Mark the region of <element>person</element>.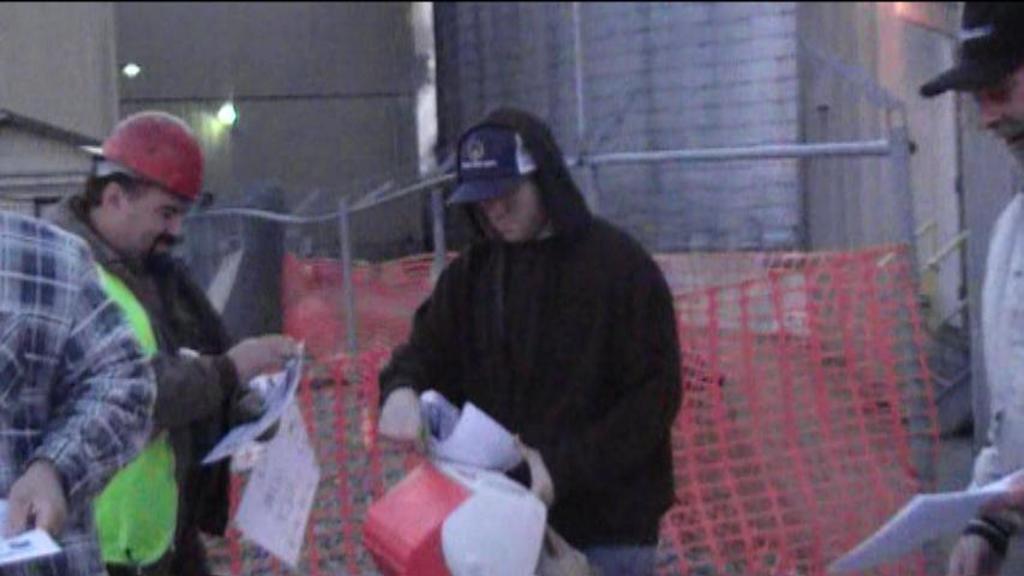
Region: box(936, 0, 1023, 575).
